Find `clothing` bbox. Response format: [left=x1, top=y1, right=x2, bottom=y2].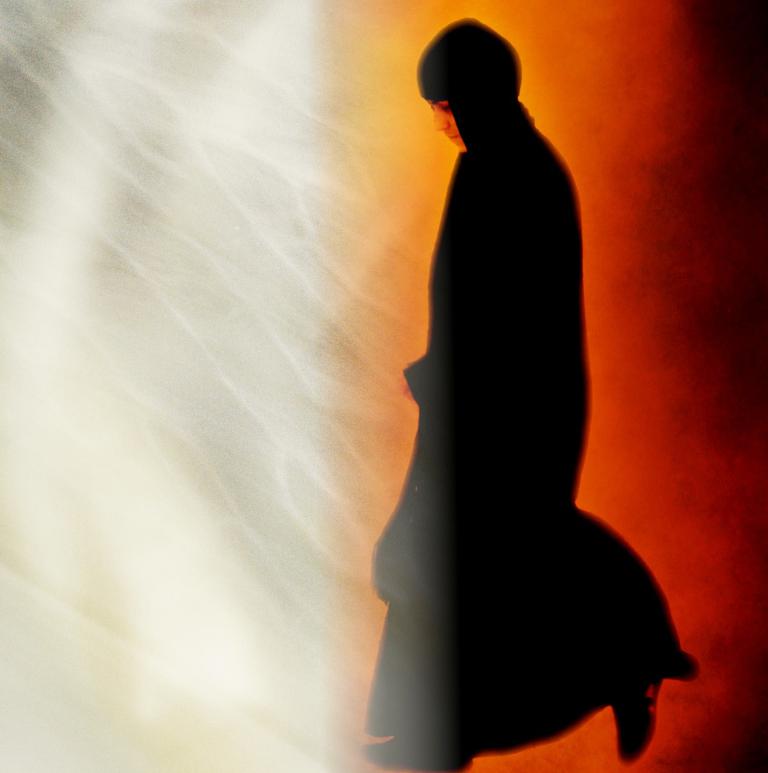
[left=359, top=101, right=675, bottom=772].
